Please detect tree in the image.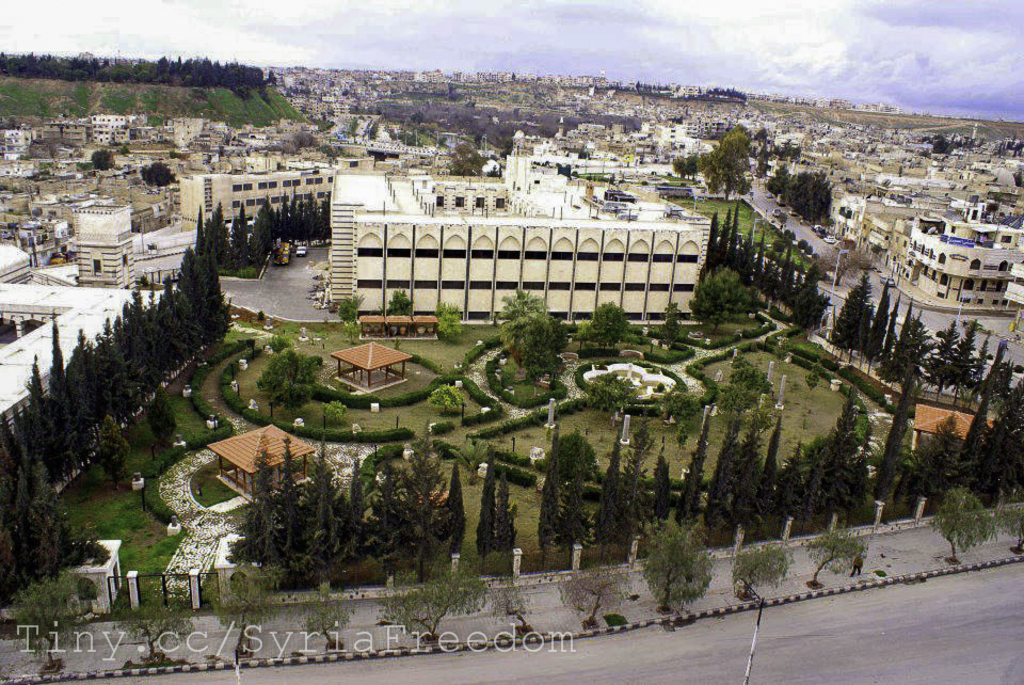
x1=643 y1=519 x2=714 y2=609.
